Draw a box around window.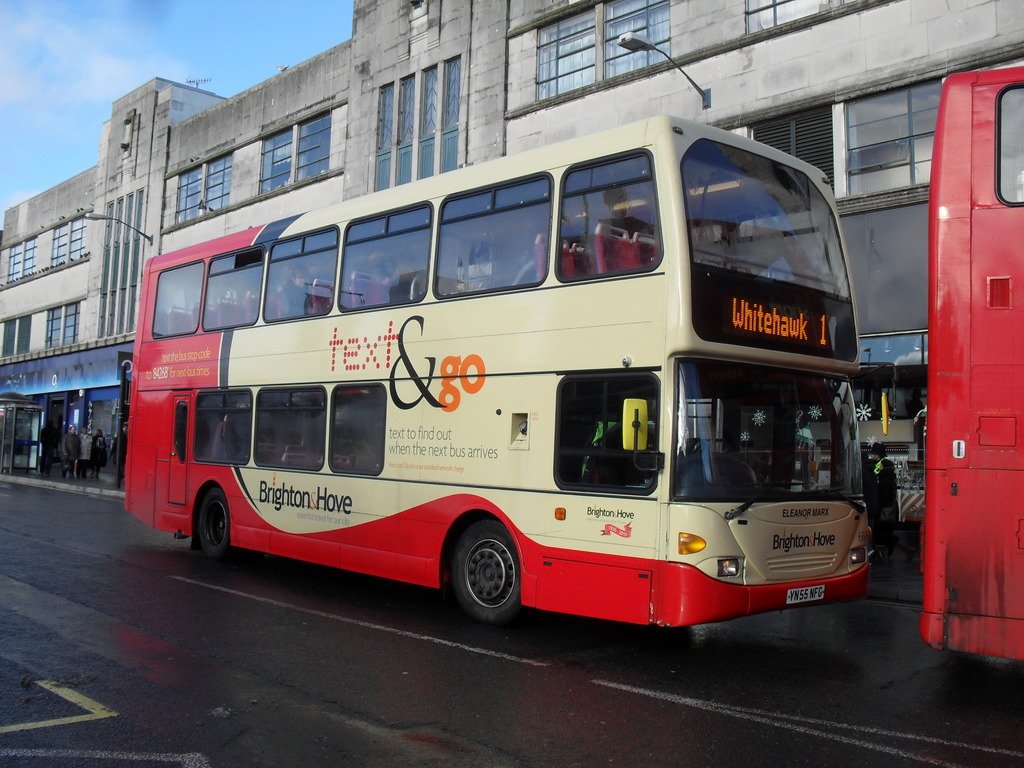
left=844, top=79, right=941, bottom=195.
